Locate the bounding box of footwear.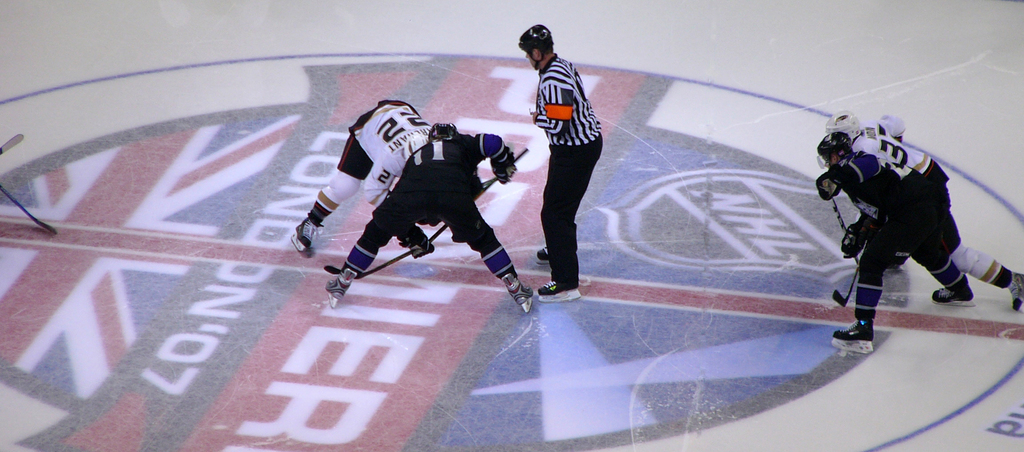
Bounding box: [x1=324, y1=273, x2=348, y2=300].
